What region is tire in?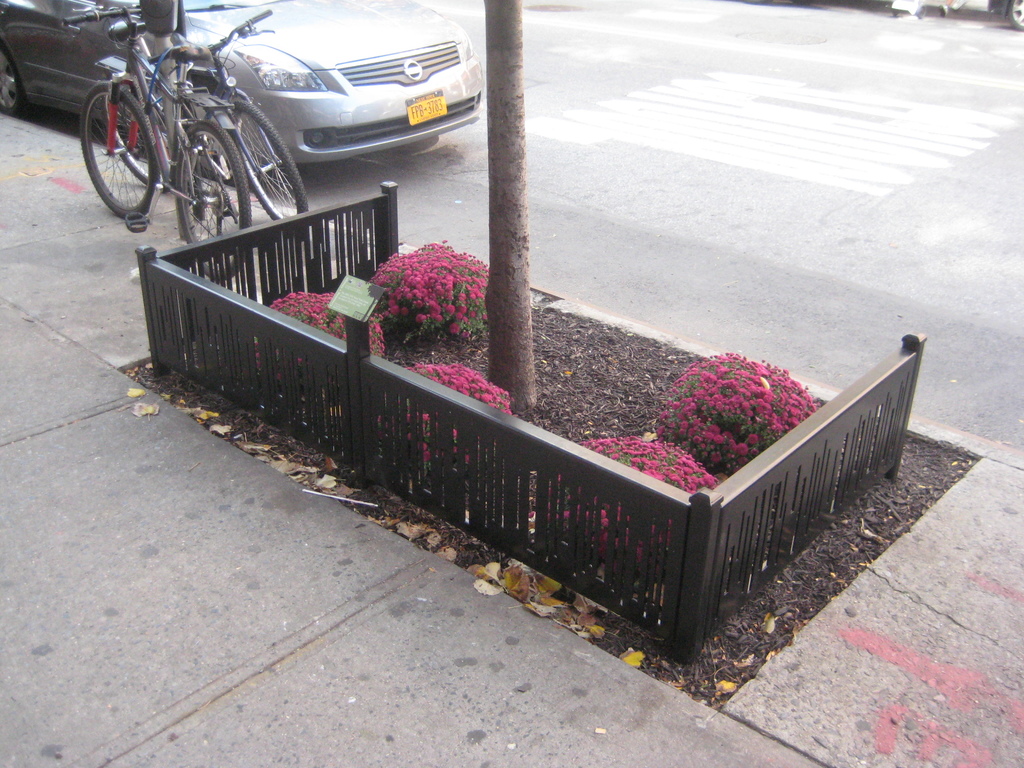
[1007, 0, 1023, 30].
